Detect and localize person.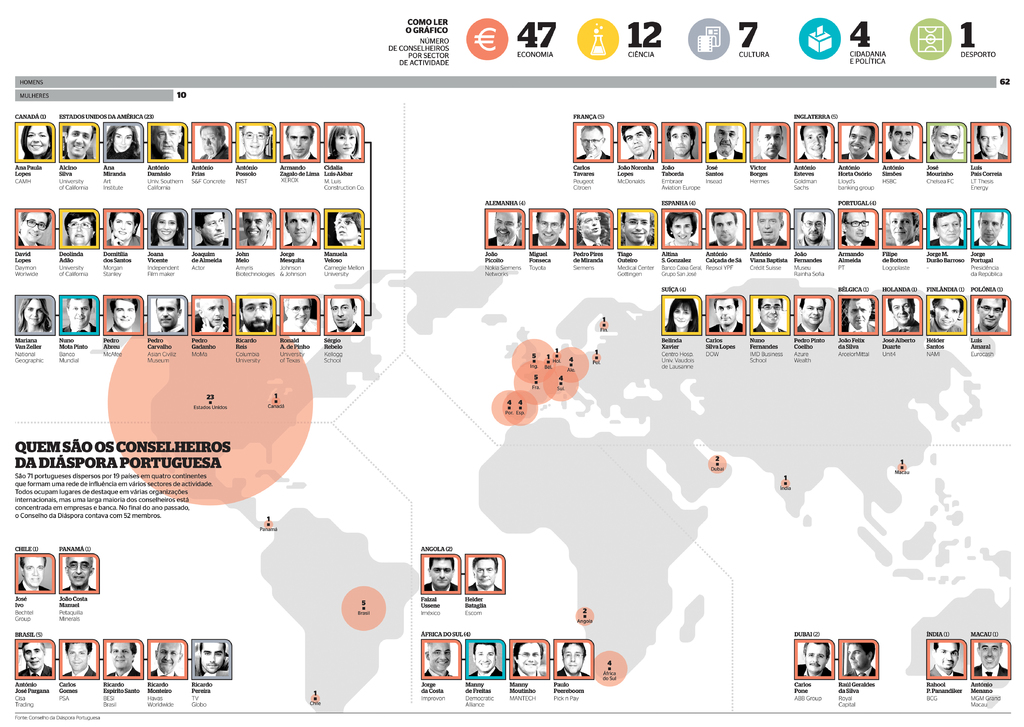
Localized at 200/126/230/159.
